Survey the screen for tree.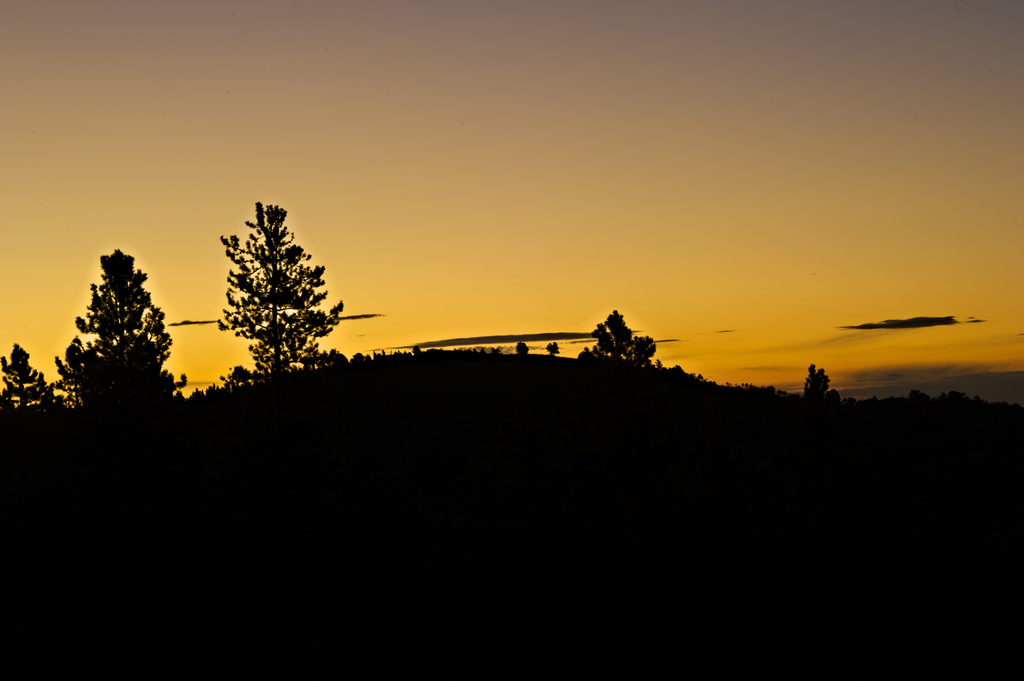
Survey found: {"x1": 573, "y1": 308, "x2": 657, "y2": 375}.
